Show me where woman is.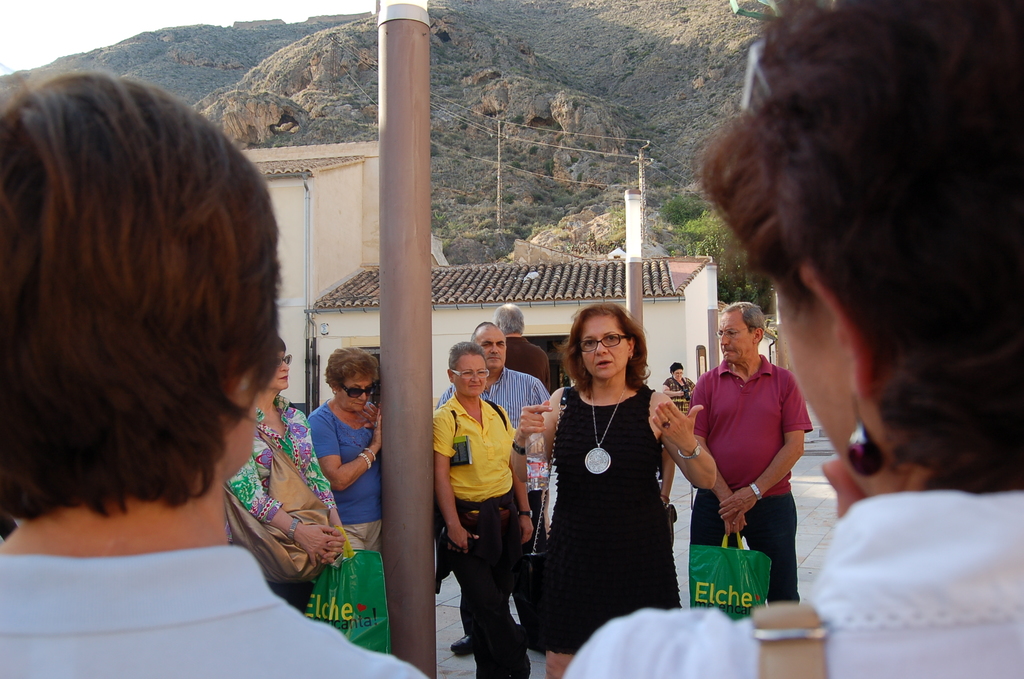
woman is at left=301, top=348, right=384, bottom=552.
